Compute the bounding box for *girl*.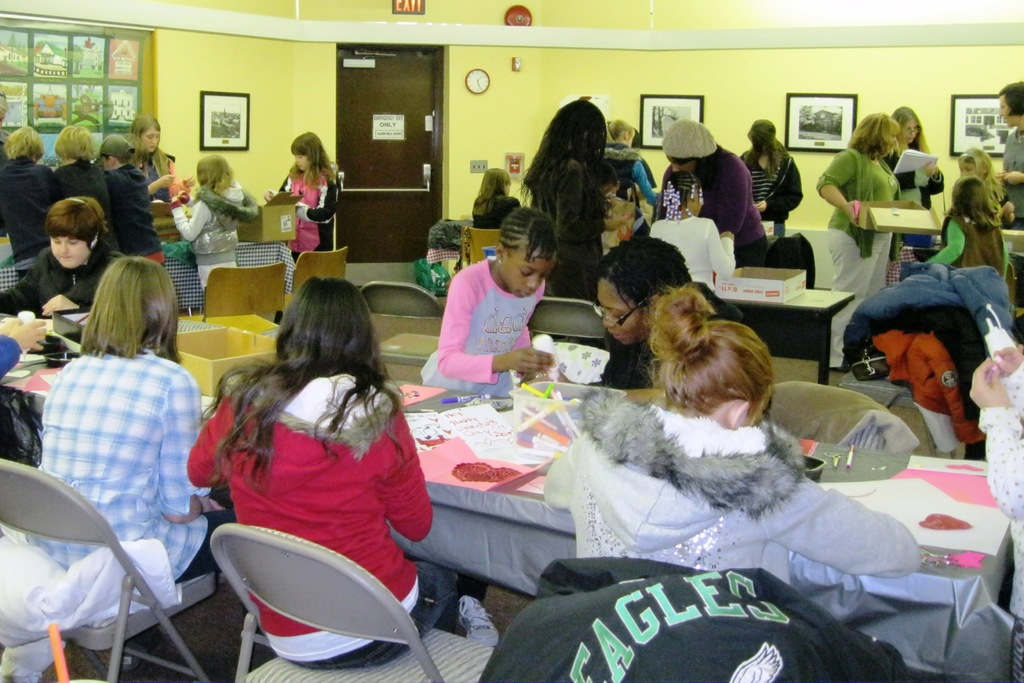
(x1=177, y1=272, x2=472, y2=677).
